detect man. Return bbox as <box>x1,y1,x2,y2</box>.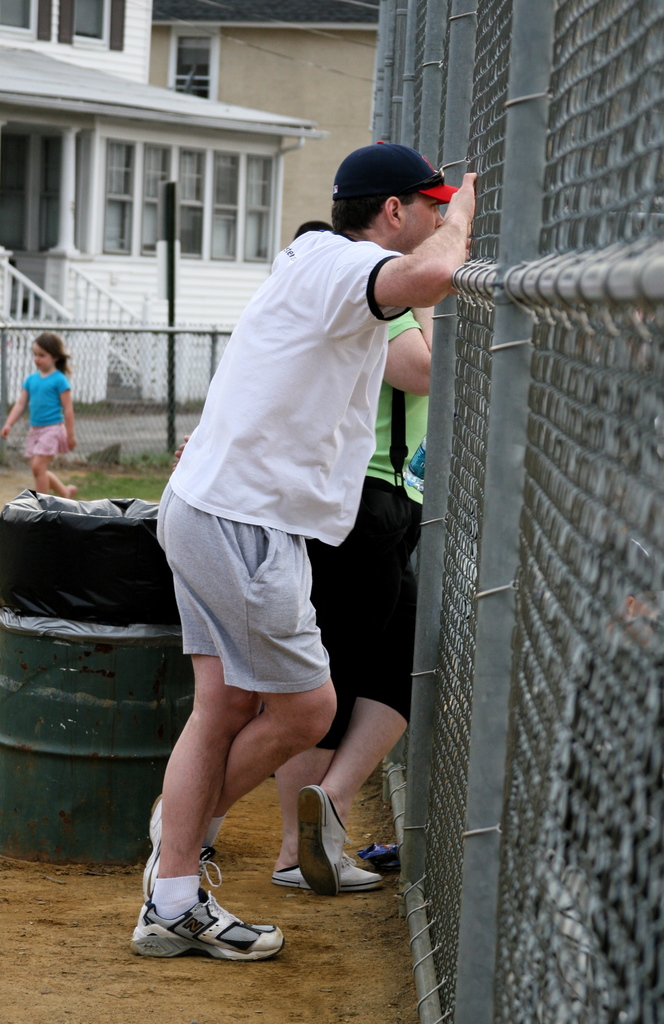
<box>148,163,437,943</box>.
